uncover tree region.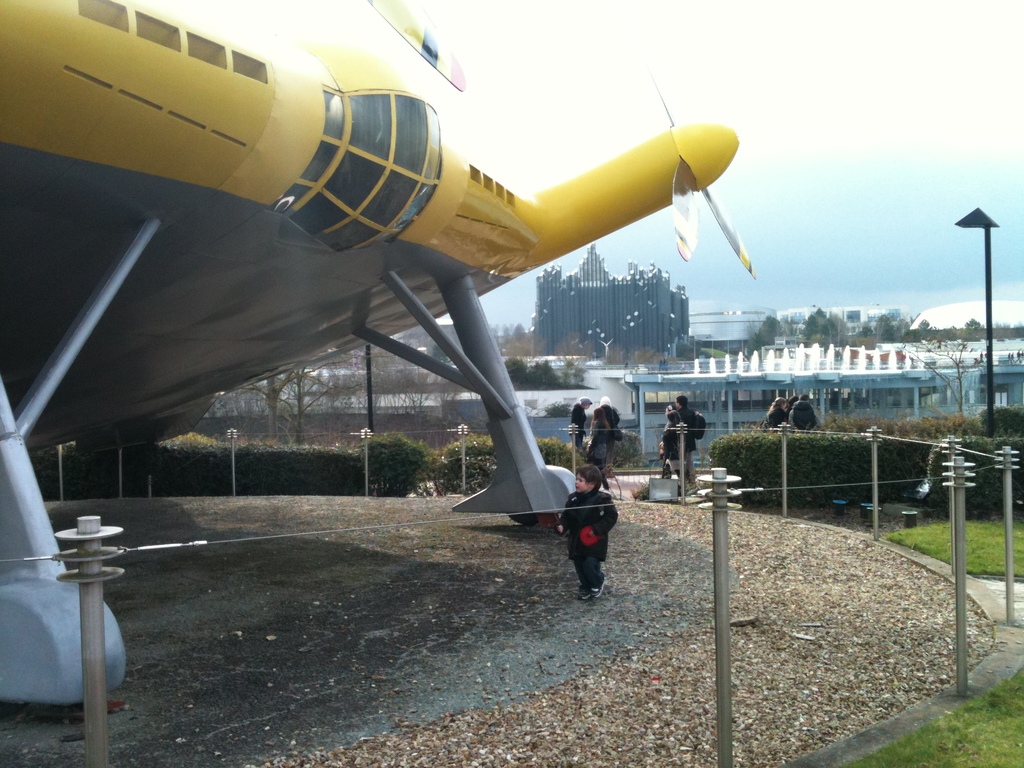
Uncovered: pyautogui.locateOnScreen(747, 313, 785, 354).
